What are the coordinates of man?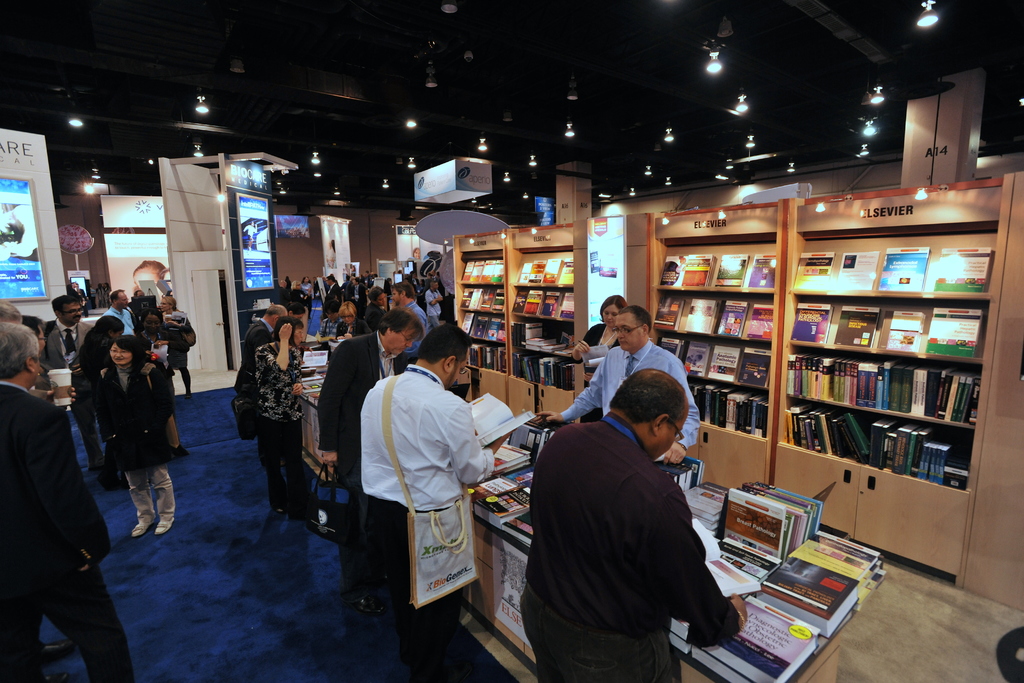
x1=394, y1=281, x2=438, y2=333.
